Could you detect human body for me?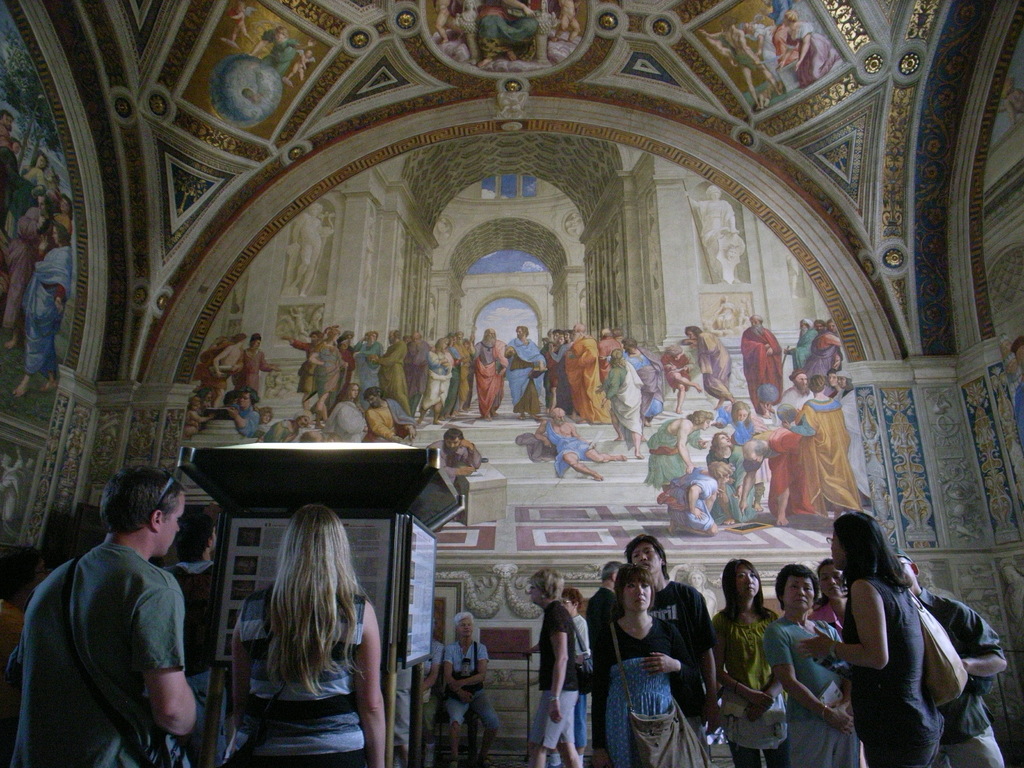
Detection result: <bbox>693, 329, 734, 407</bbox>.
